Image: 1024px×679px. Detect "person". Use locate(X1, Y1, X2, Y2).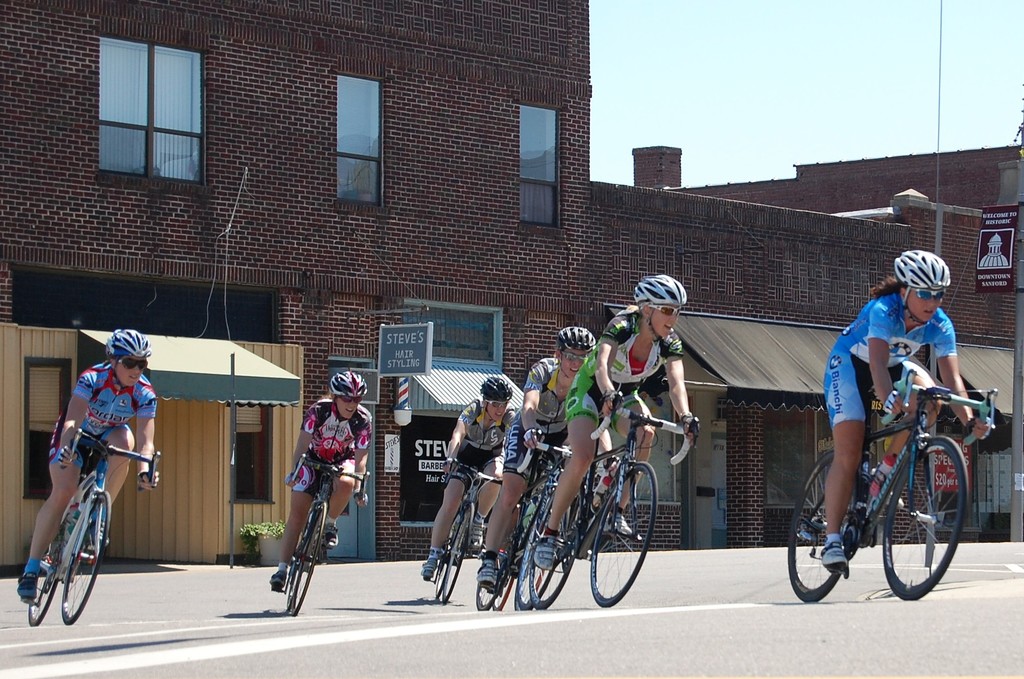
locate(524, 281, 703, 568).
